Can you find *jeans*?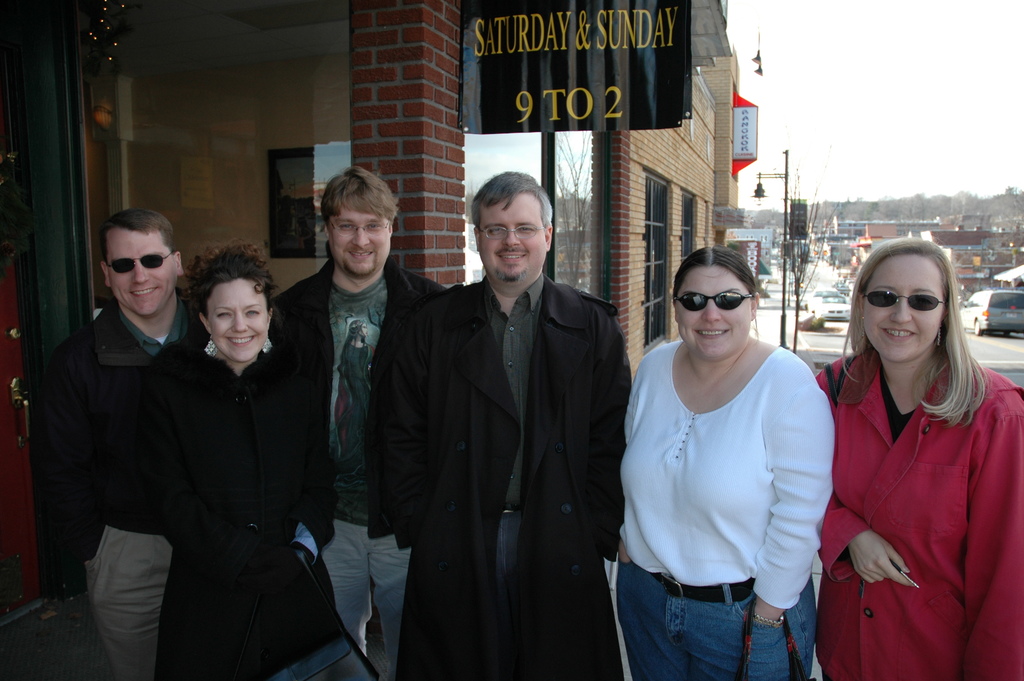
Yes, bounding box: detection(617, 570, 815, 673).
